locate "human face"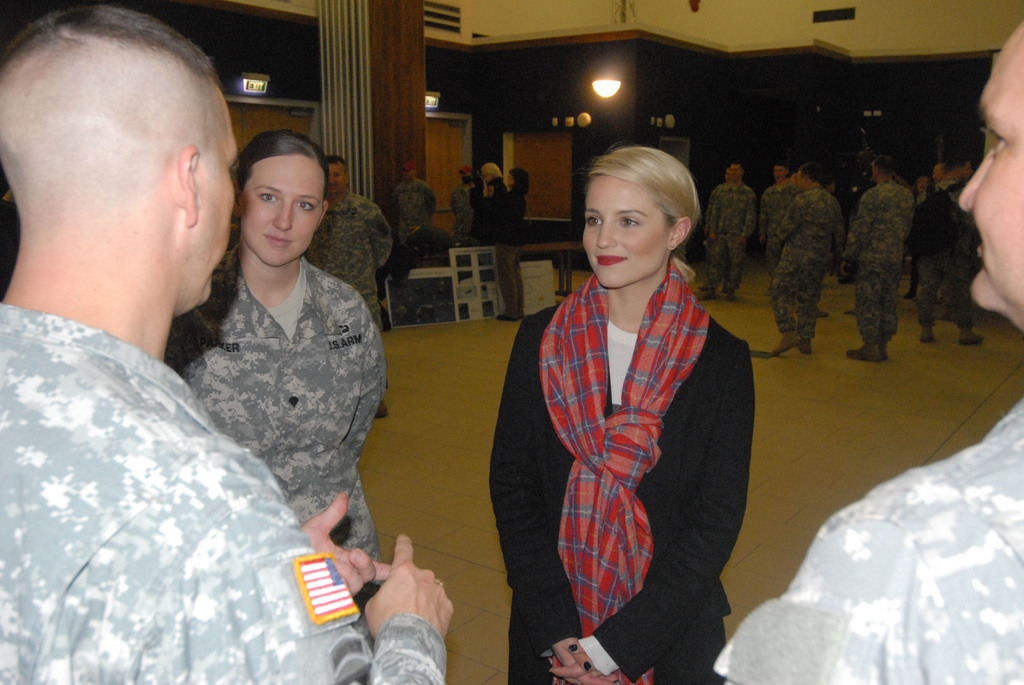
left=580, top=178, right=668, bottom=295
